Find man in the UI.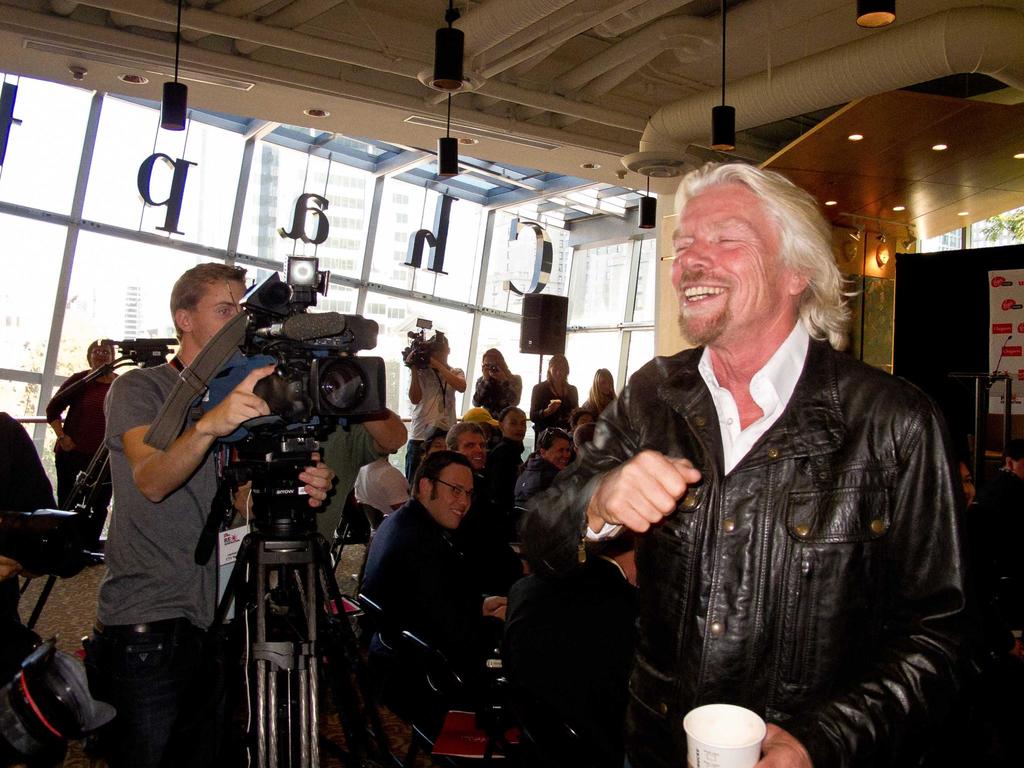
UI element at 562, 145, 957, 749.
